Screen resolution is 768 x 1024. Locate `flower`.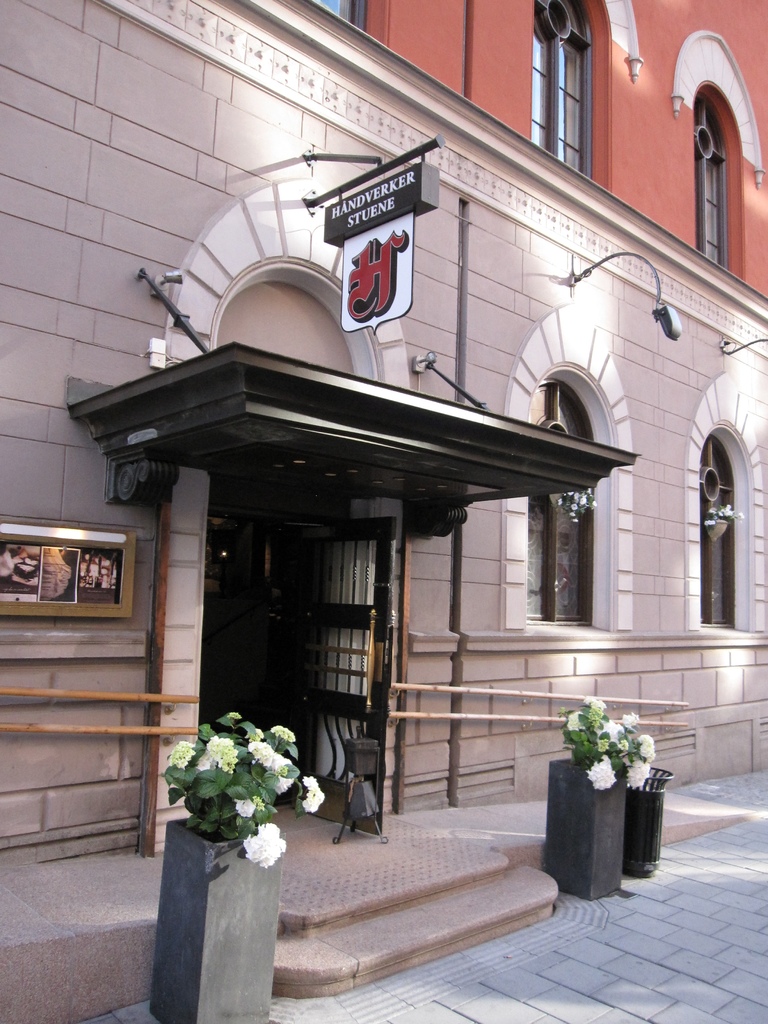
{"x1": 247, "y1": 738, "x2": 280, "y2": 769}.
